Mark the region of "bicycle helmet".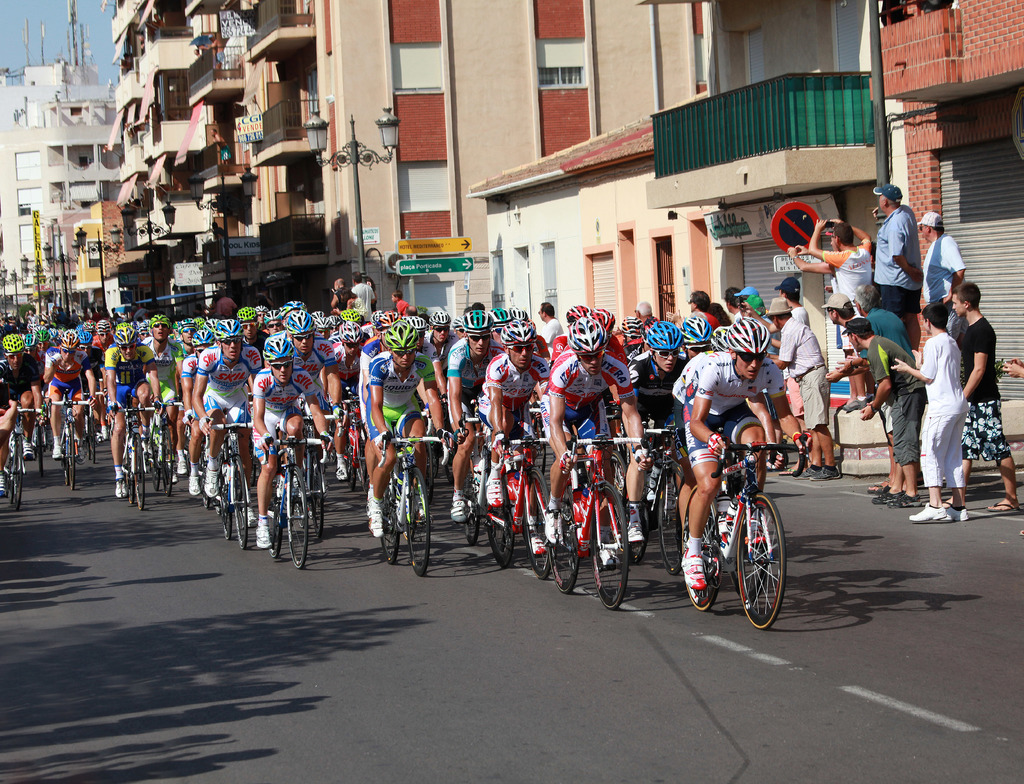
Region: 466/311/488/329.
